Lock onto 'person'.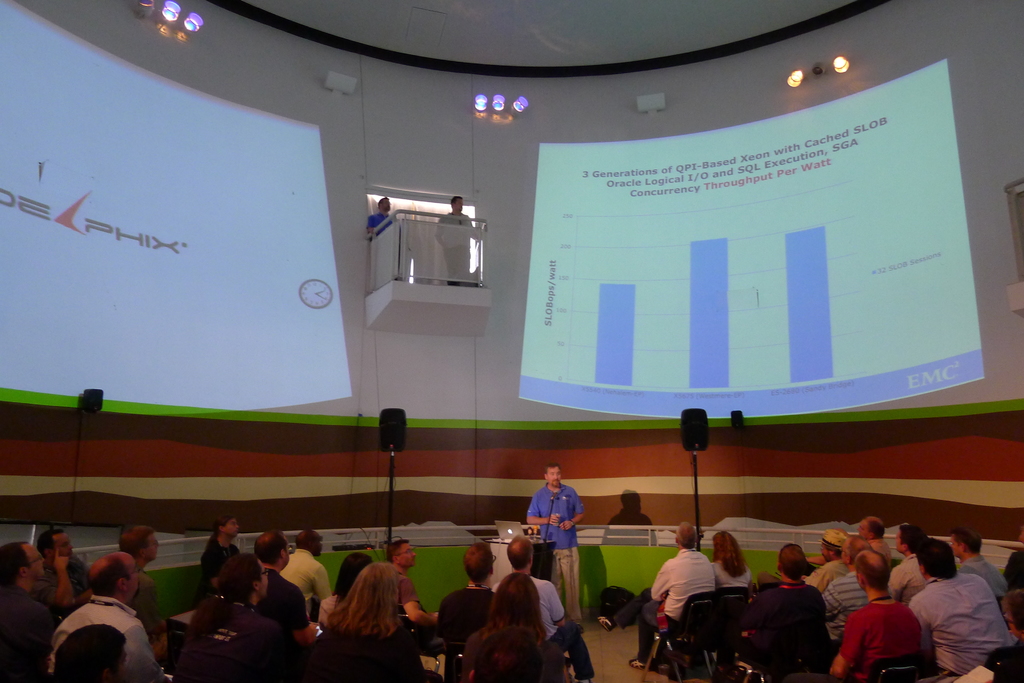
Locked: box(431, 538, 499, 641).
